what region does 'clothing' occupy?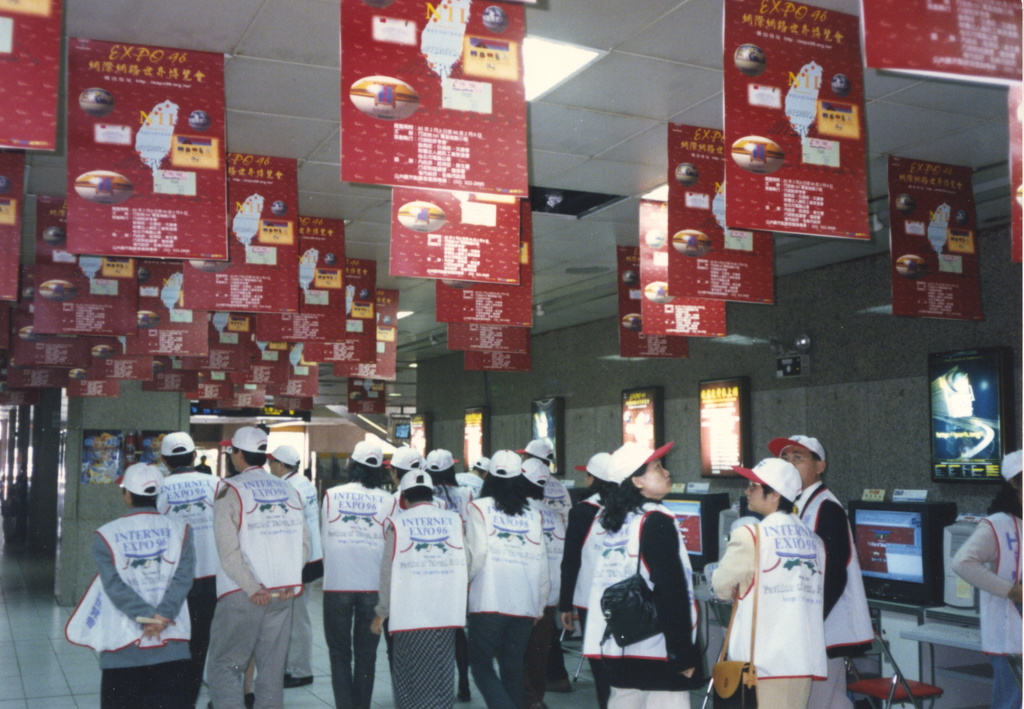
(x1=548, y1=468, x2=567, y2=512).
